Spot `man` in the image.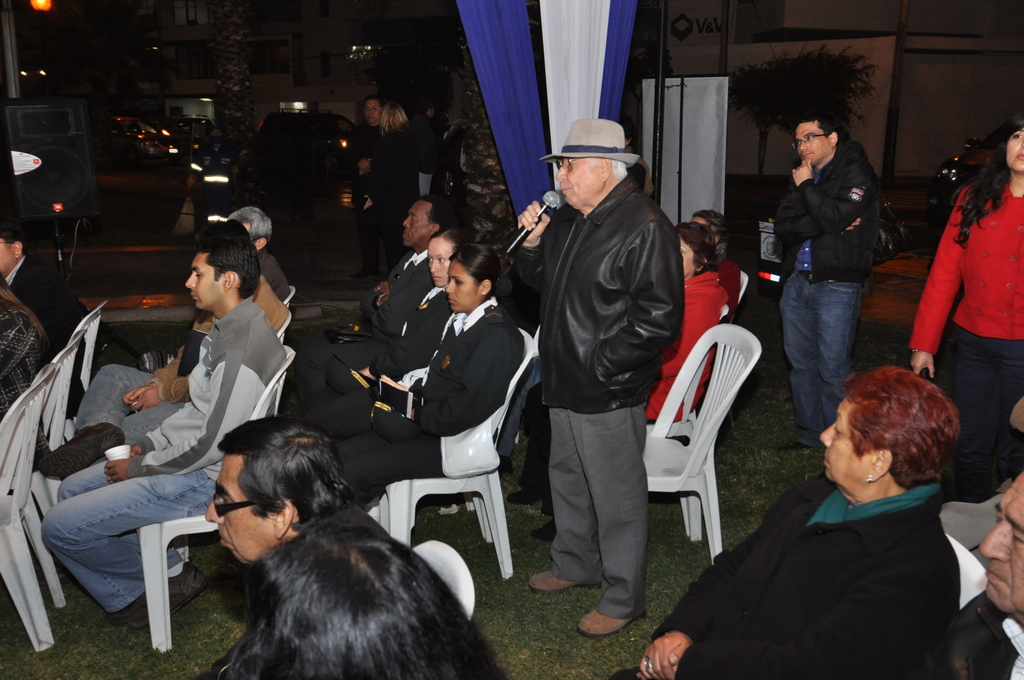
`man` found at 35, 219, 289, 478.
